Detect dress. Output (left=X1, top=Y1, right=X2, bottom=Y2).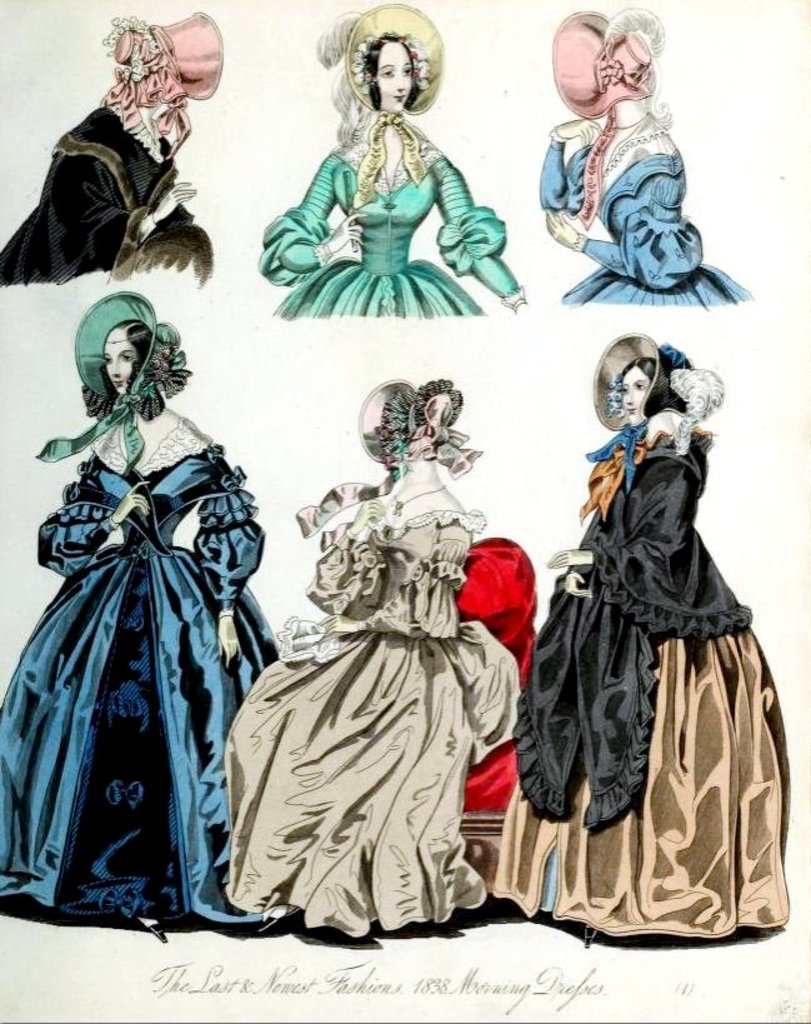
(left=0, top=106, right=214, bottom=289).
